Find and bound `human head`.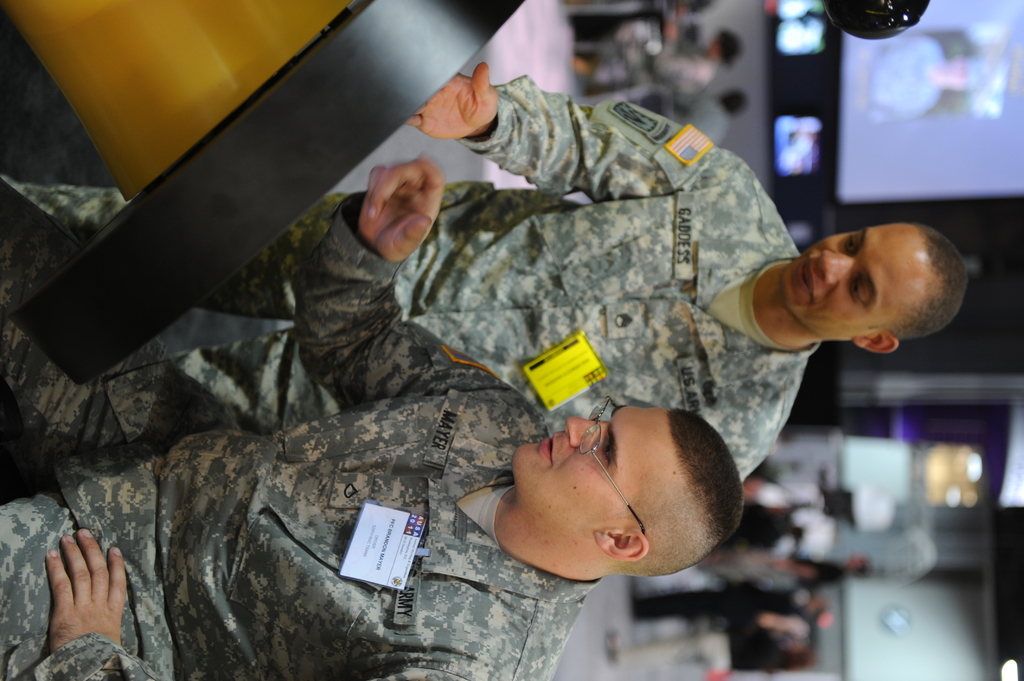
Bound: box(723, 92, 748, 118).
